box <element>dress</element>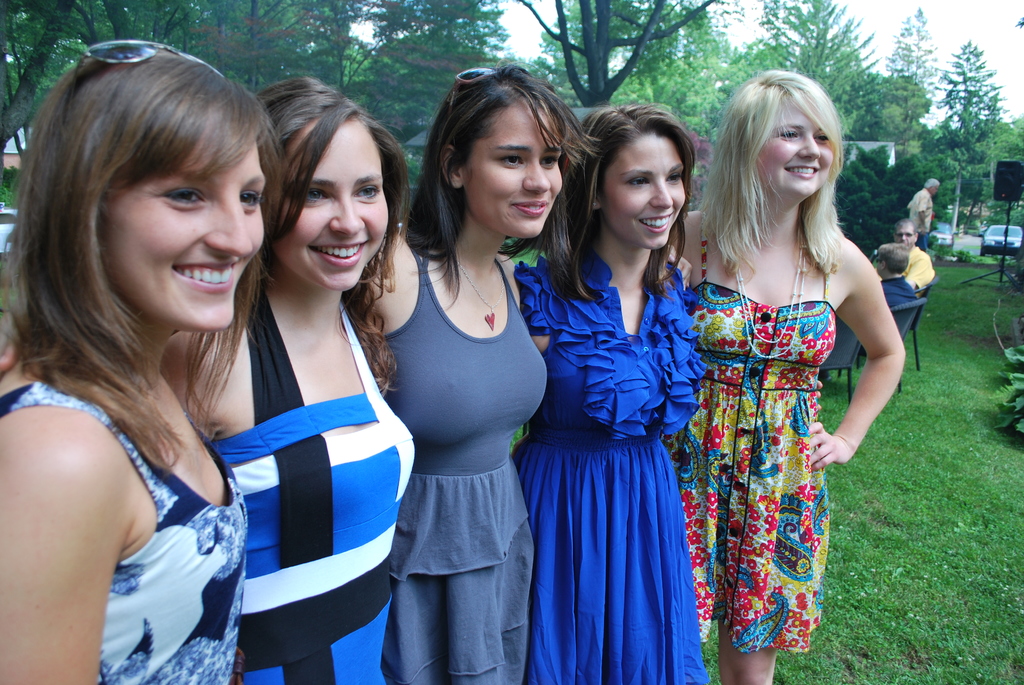
<bbox>662, 211, 840, 653</bbox>
